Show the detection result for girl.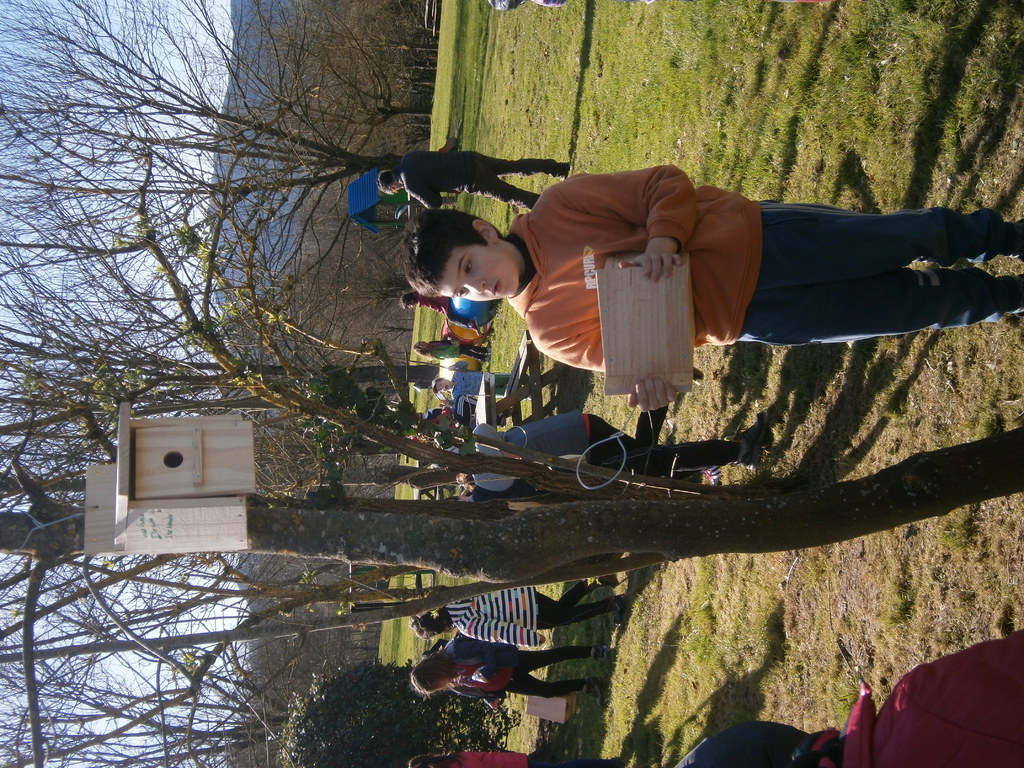
{"x1": 410, "y1": 752, "x2": 621, "y2": 767}.
